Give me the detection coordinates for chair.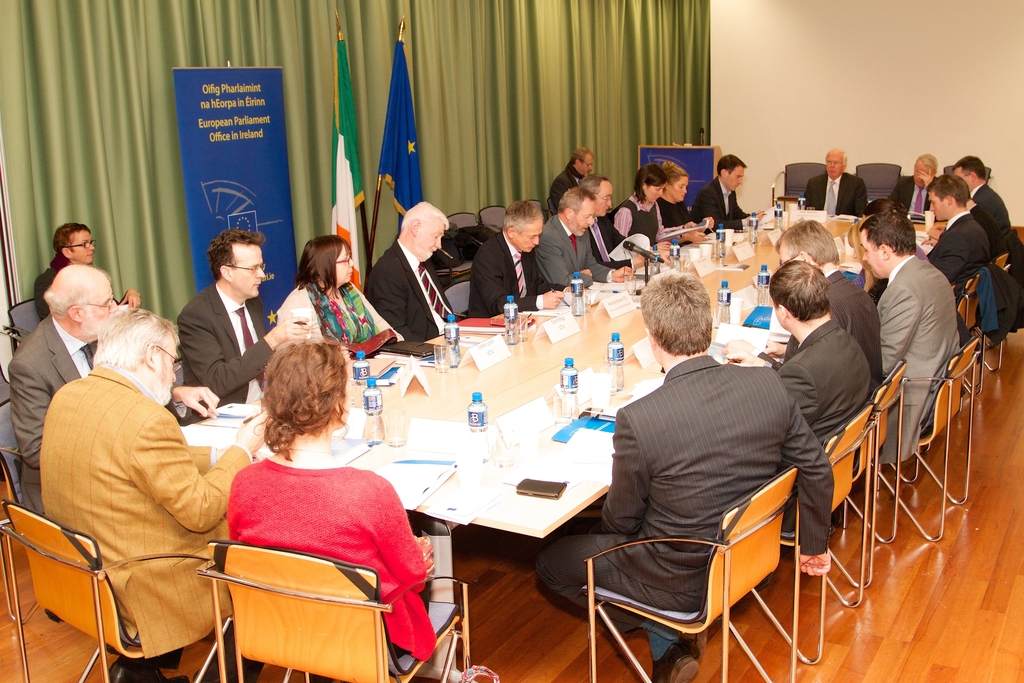
583 439 768 682.
